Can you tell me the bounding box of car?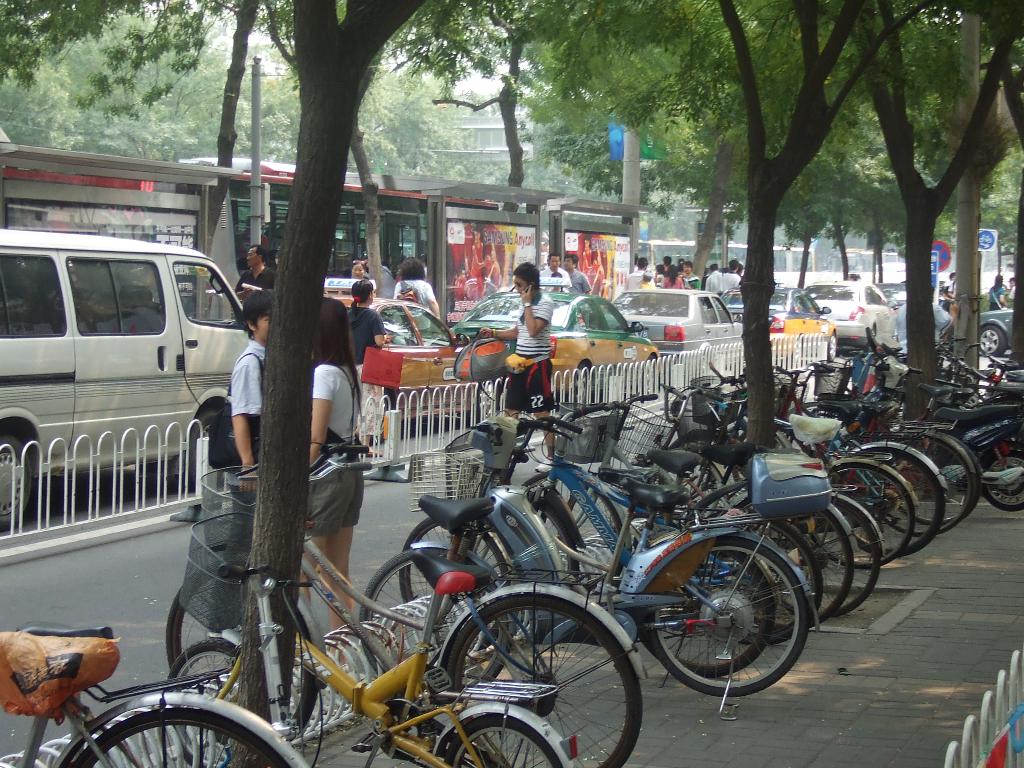
select_region(602, 289, 747, 358).
